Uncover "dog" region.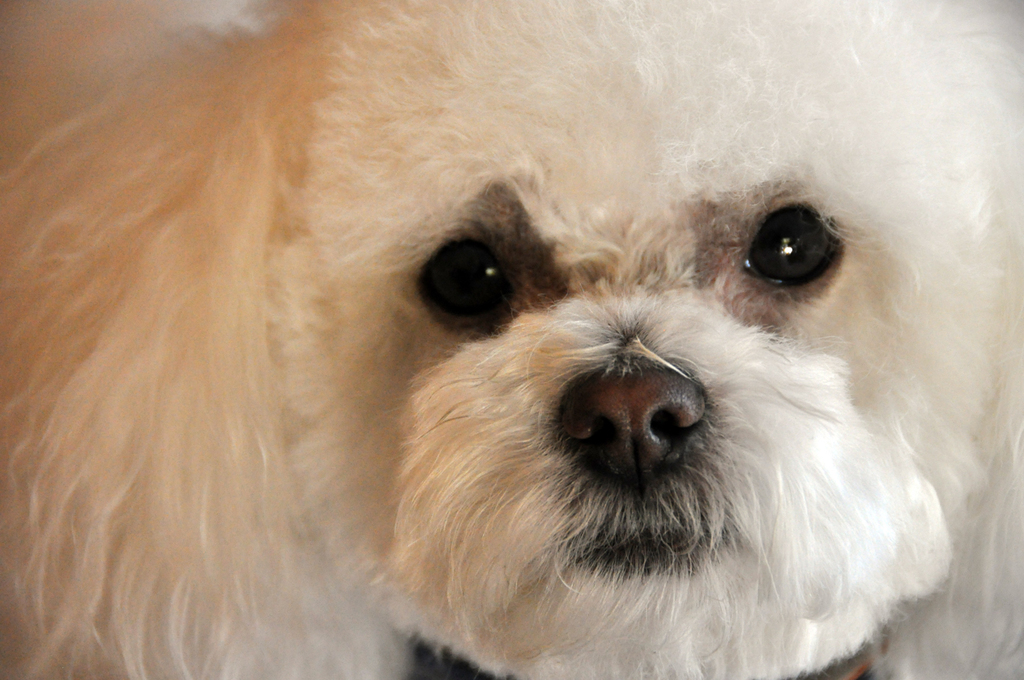
Uncovered: [left=0, top=0, right=1023, bottom=679].
